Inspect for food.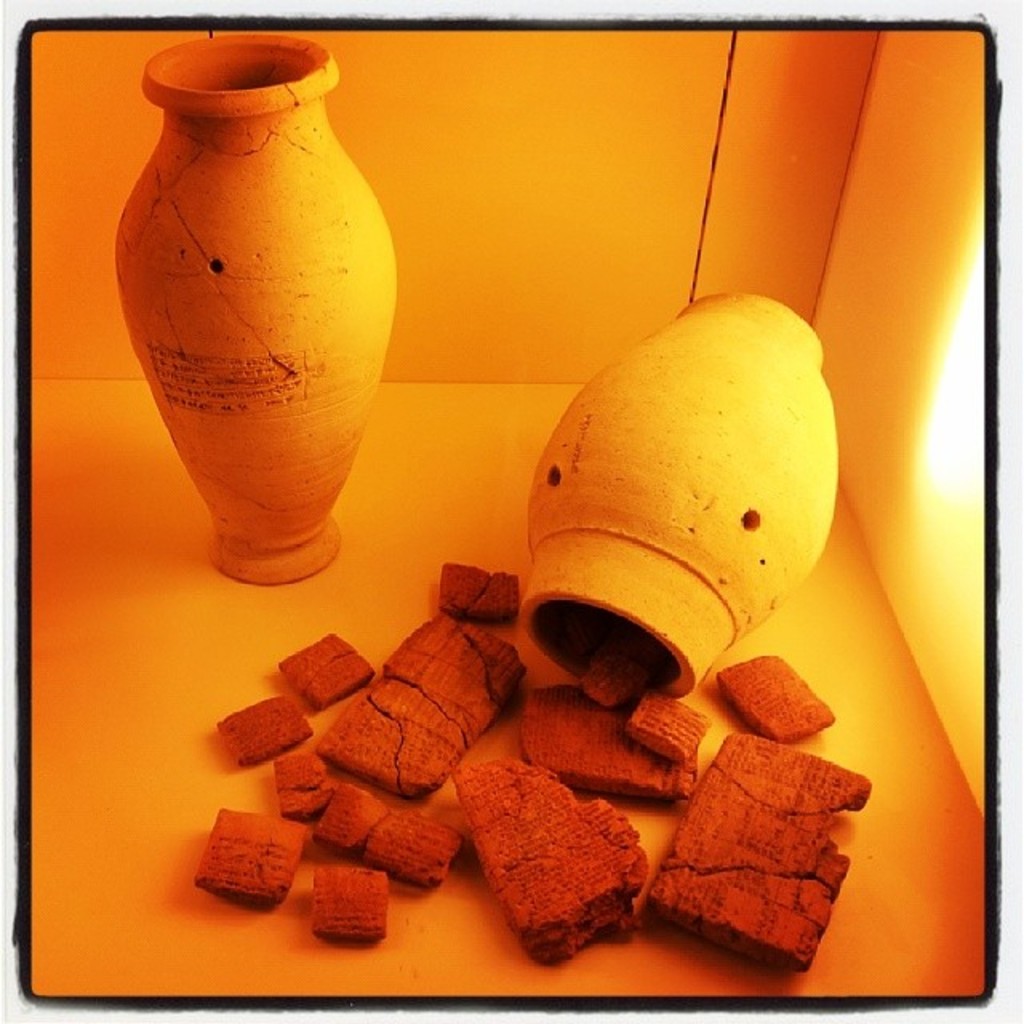
Inspection: (627,683,715,760).
